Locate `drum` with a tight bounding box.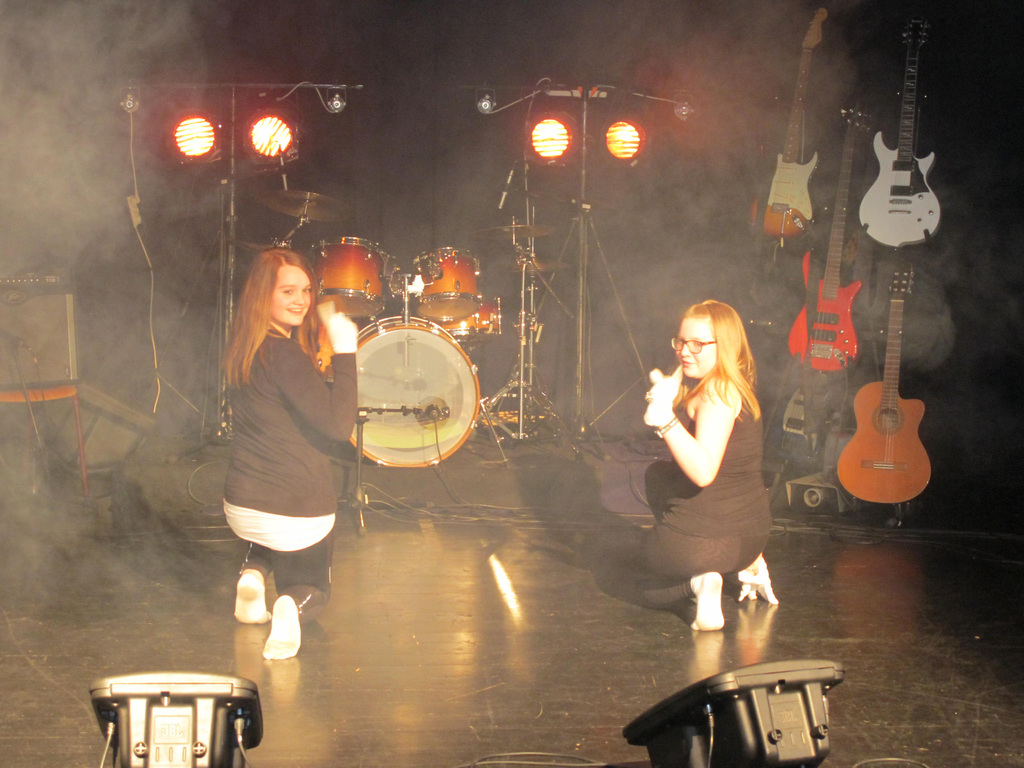
312, 234, 397, 322.
